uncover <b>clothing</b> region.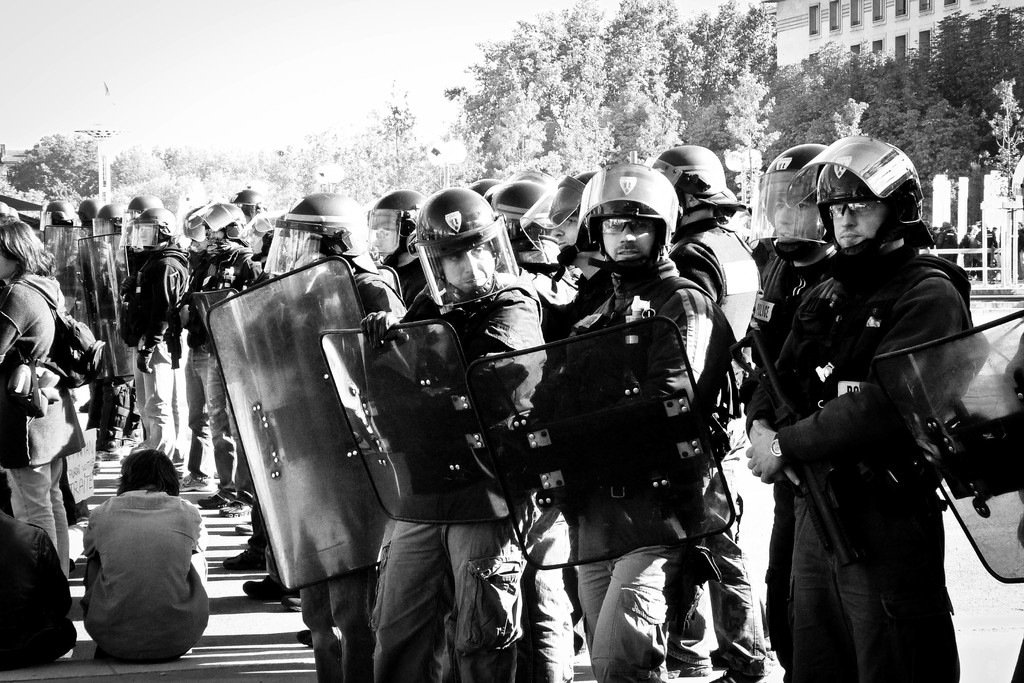
Uncovered: [x1=188, y1=256, x2=241, y2=486].
